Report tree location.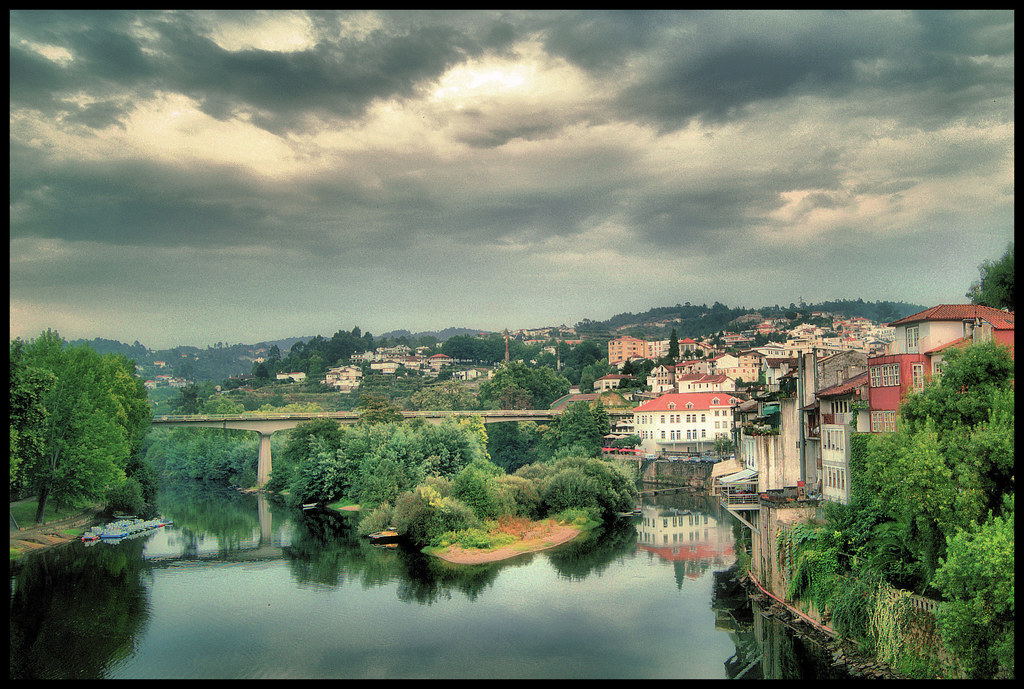
Report: <box>408,368,416,377</box>.
